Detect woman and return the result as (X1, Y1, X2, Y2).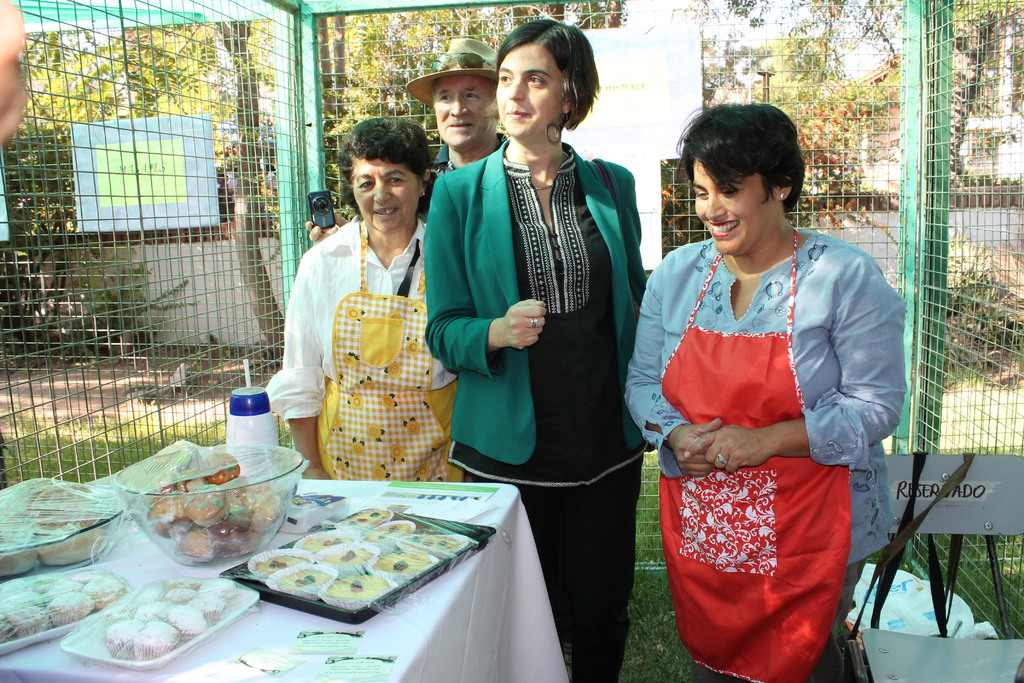
(420, 7, 647, 682).
